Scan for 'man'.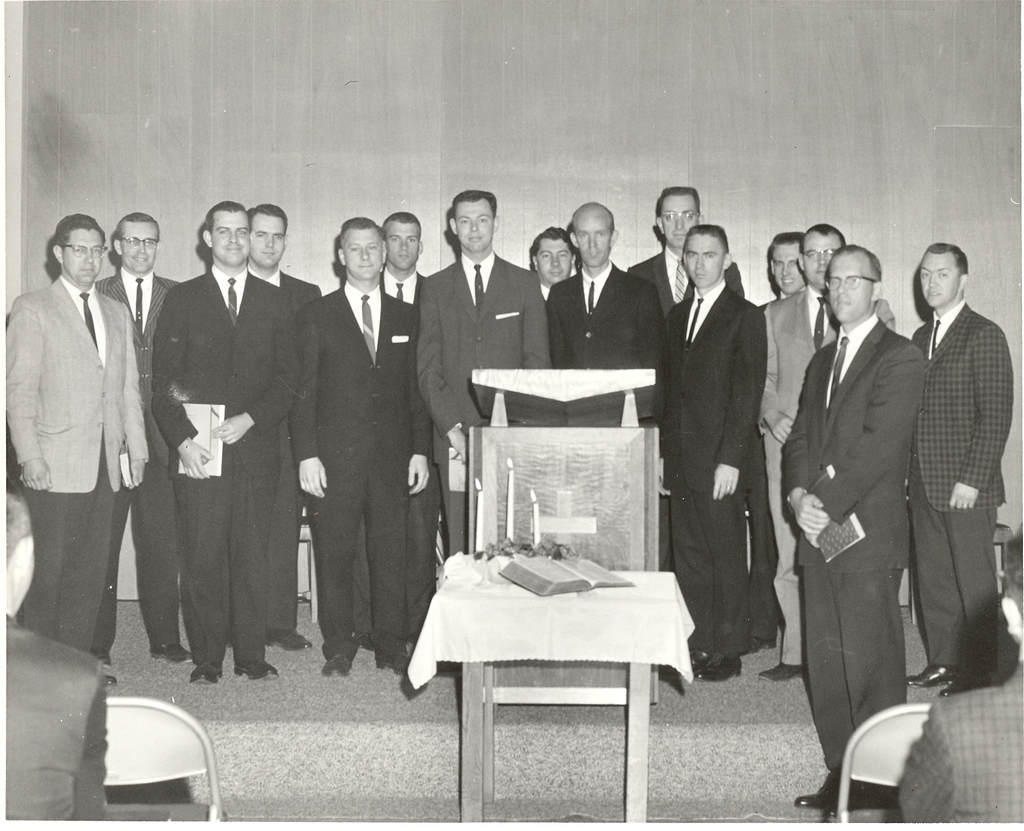
Scan result: [148,195,307,680].
